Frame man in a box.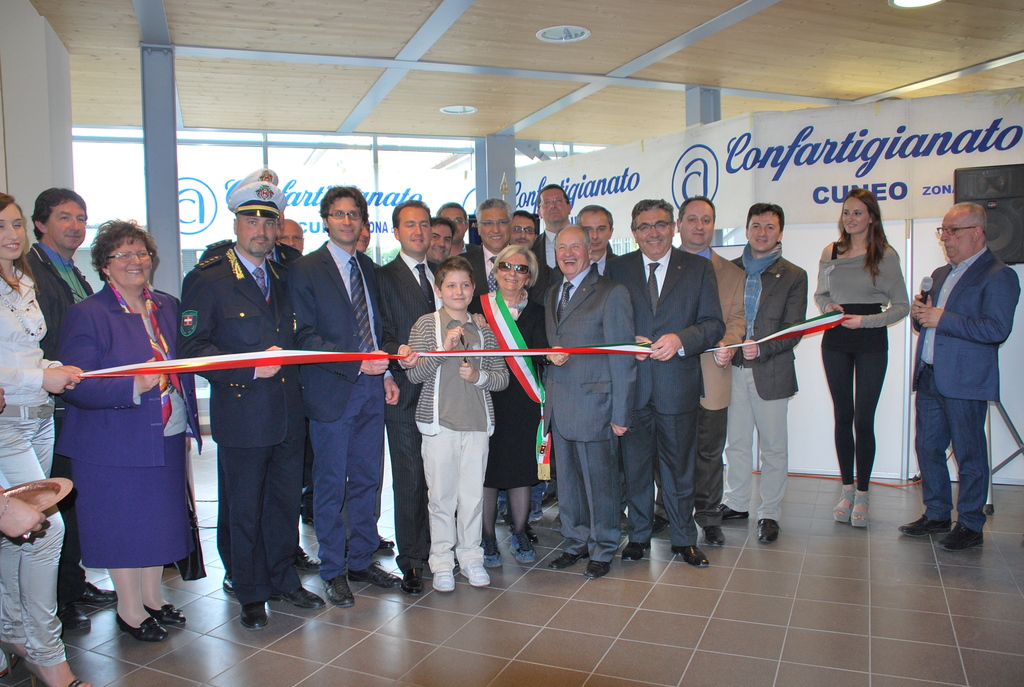
Rect(15, 187, 119, 629).
